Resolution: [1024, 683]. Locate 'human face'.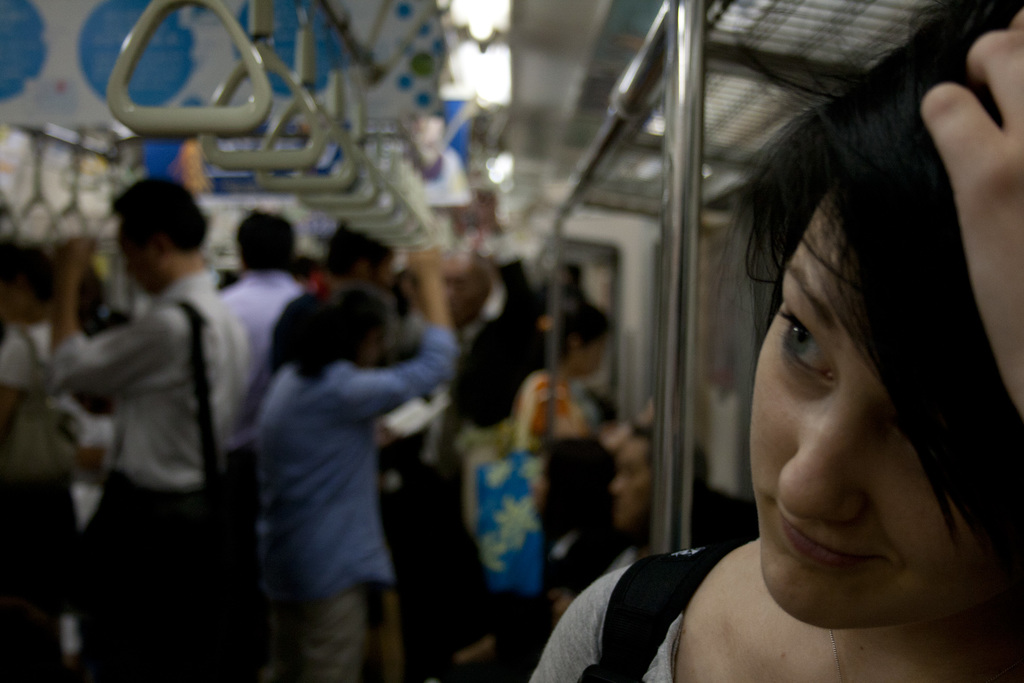
<region>353, 328, 380, 368</region>.
